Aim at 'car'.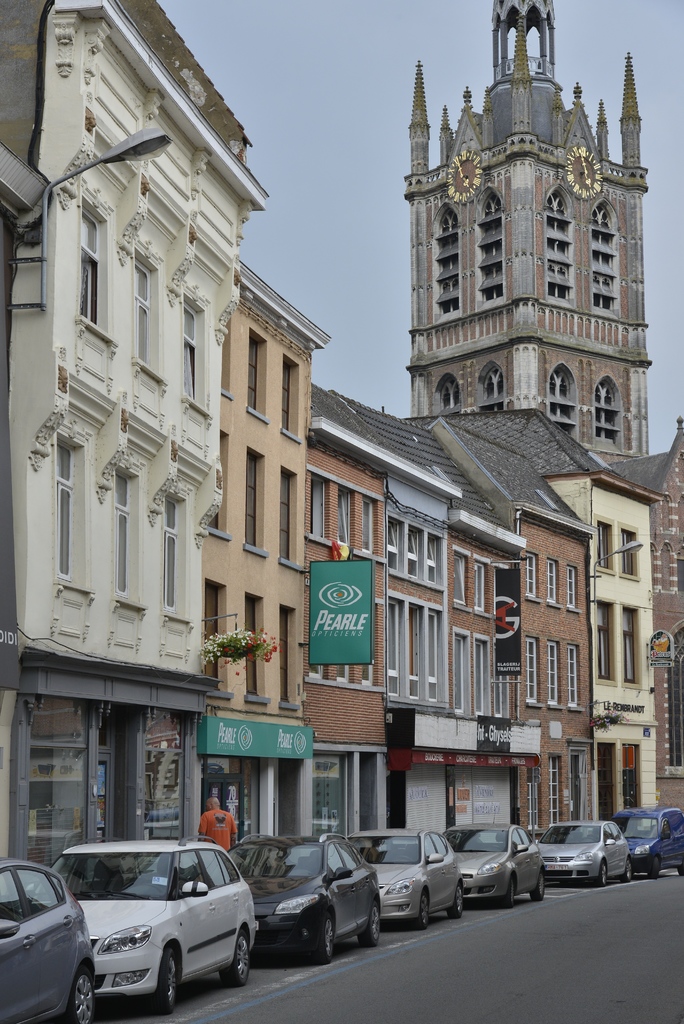
Aimed at bbox=(611, 805, 683, 877).
